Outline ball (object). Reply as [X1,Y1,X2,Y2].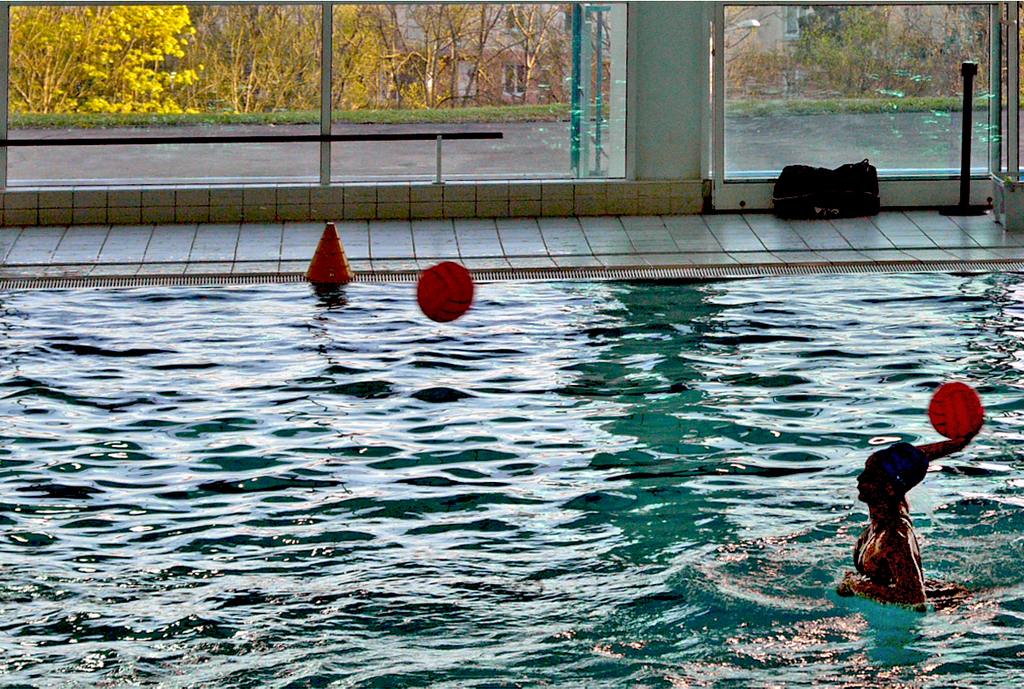
[418,257,477,326].
